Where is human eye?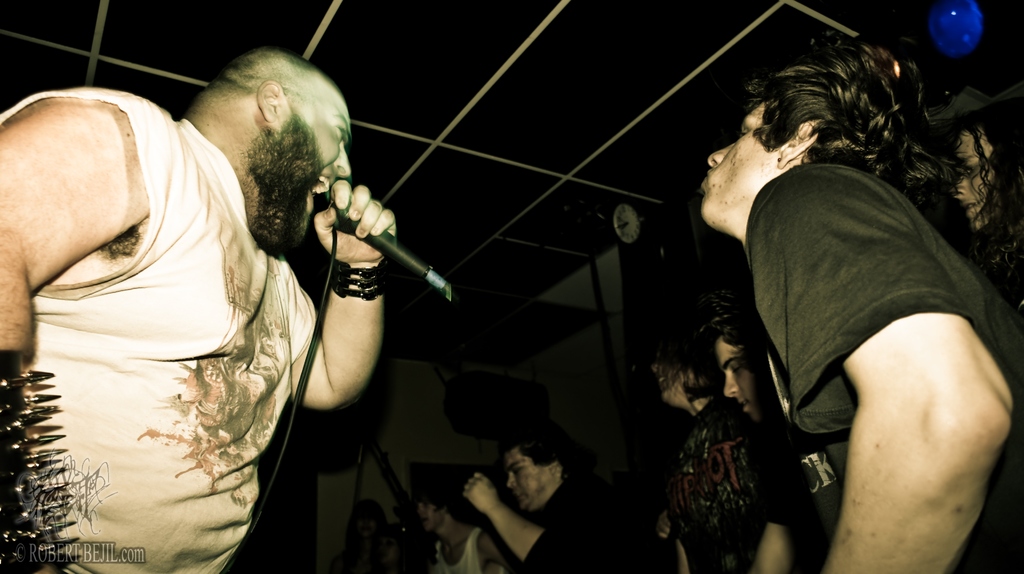
locate(961, 161, 980, 176).
